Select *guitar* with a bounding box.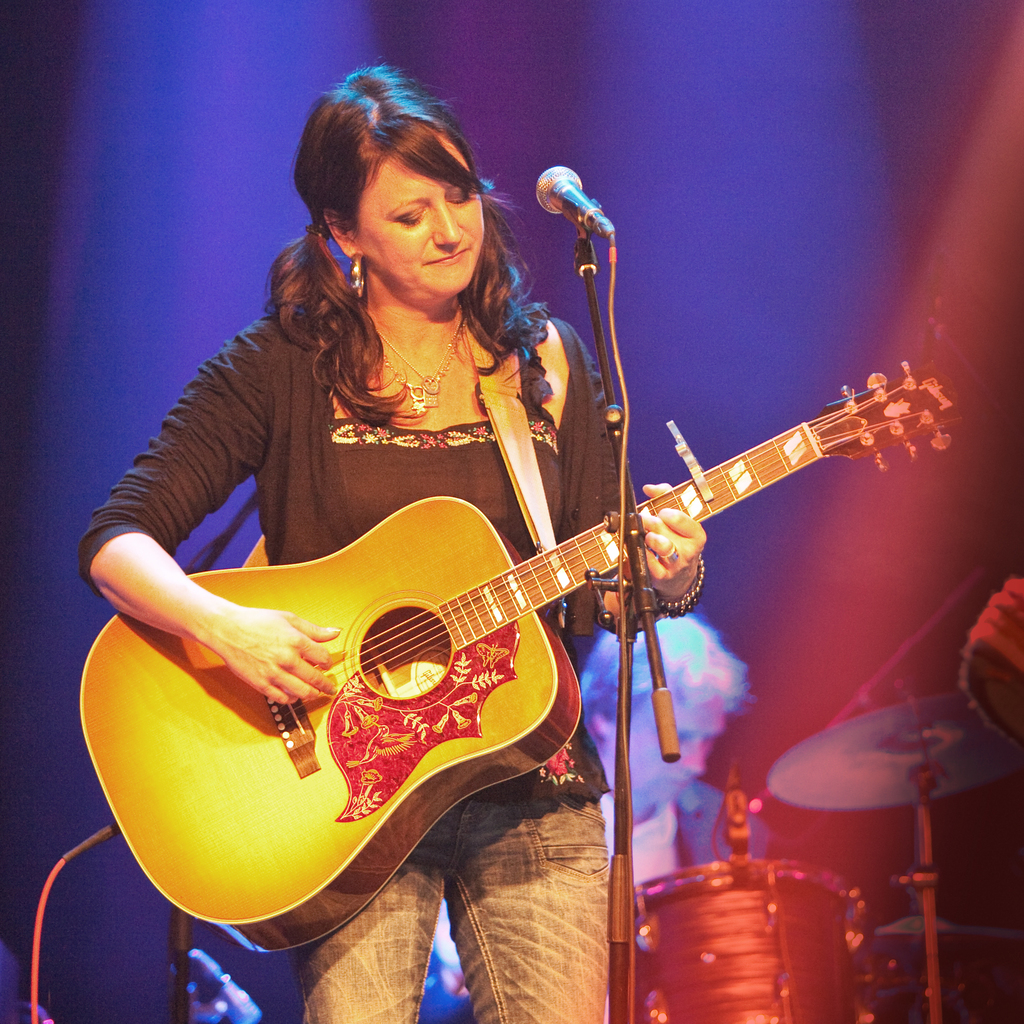
(87, 355, 895, 948).
